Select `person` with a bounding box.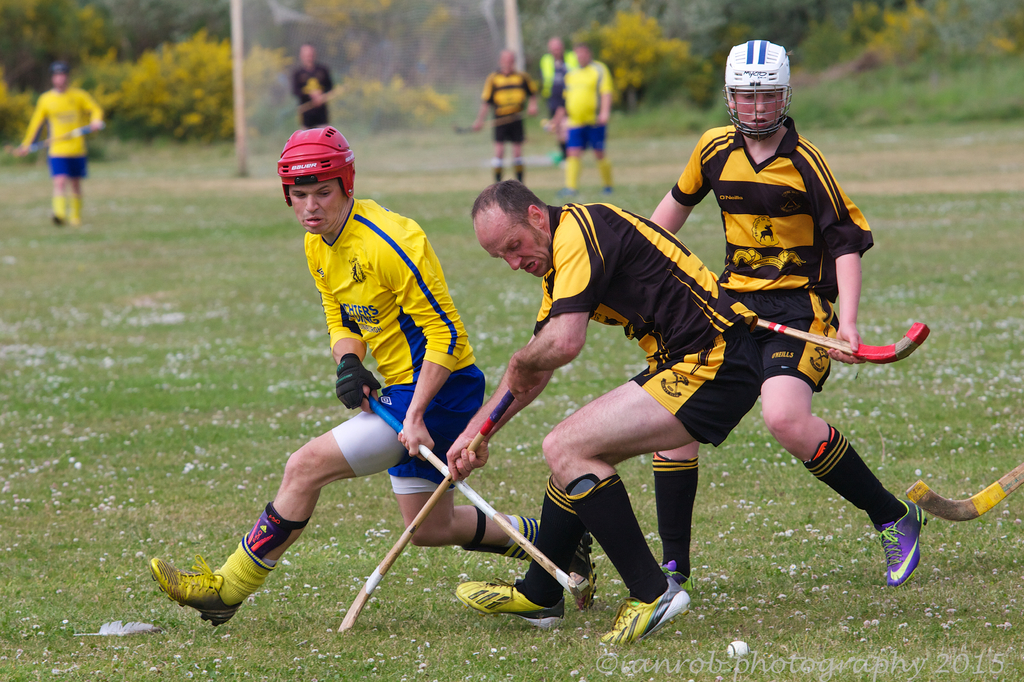
<region>449, 187, 764, 641</region>.
